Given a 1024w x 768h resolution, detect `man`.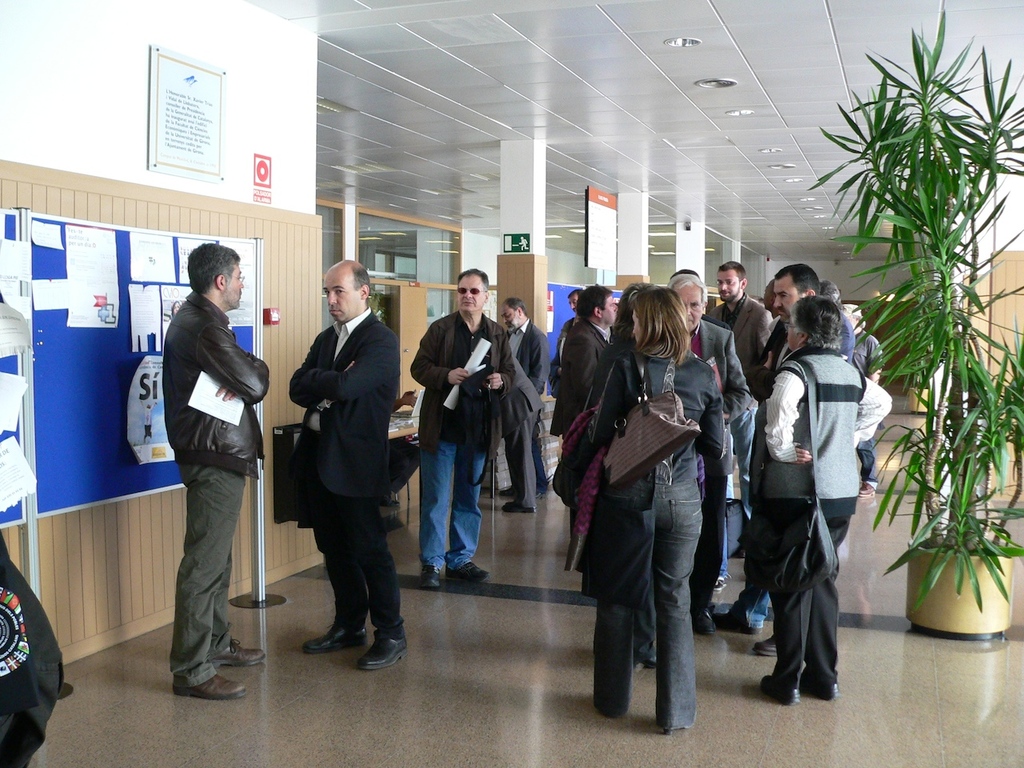
410:262:518:594.
